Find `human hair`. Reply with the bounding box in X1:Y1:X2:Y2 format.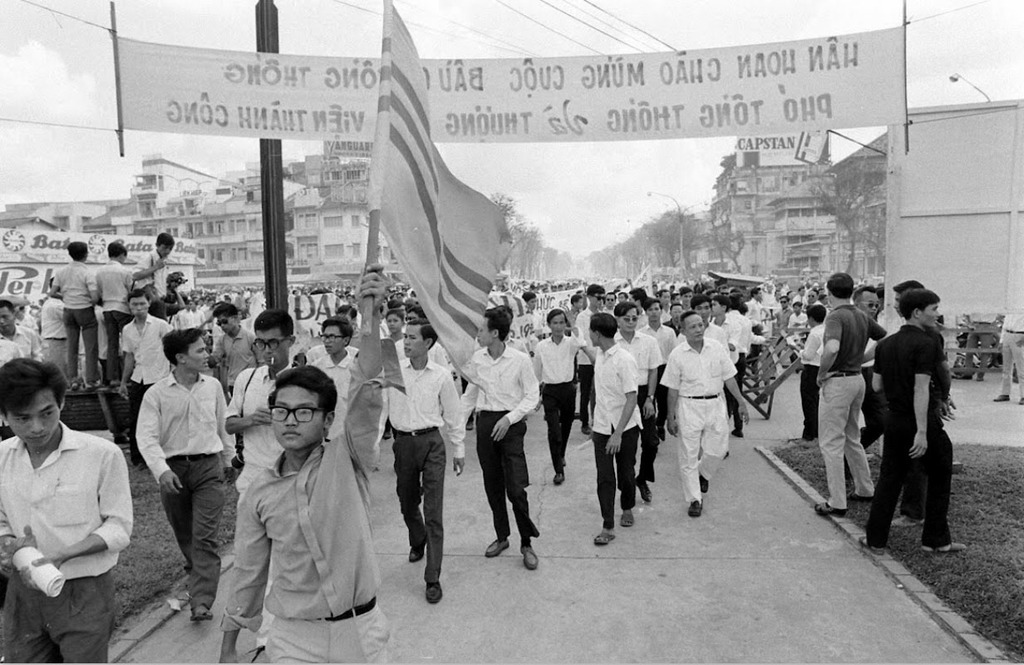
613:300:640:325.
